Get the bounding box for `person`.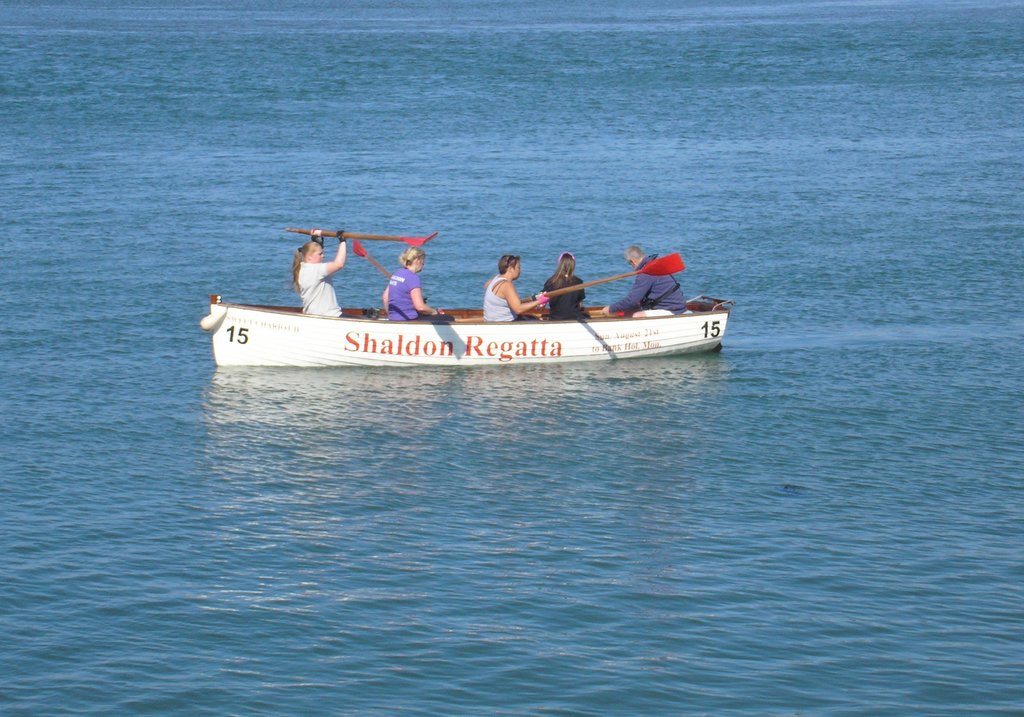
(539,251,590,319).
